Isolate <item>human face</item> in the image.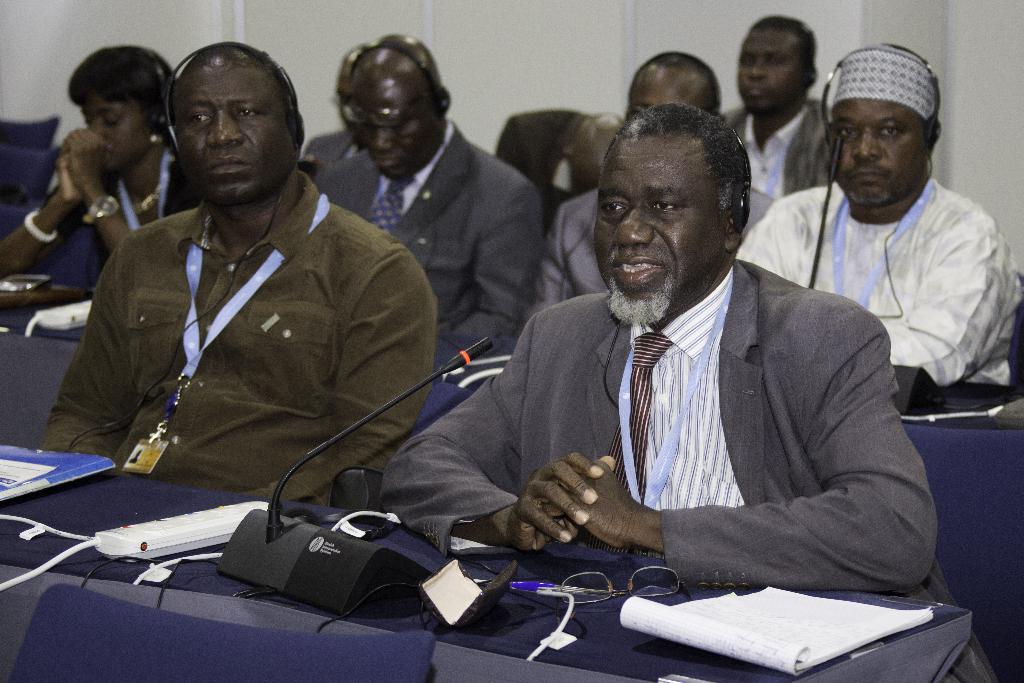
Isolated region: 173 63 295 205.
